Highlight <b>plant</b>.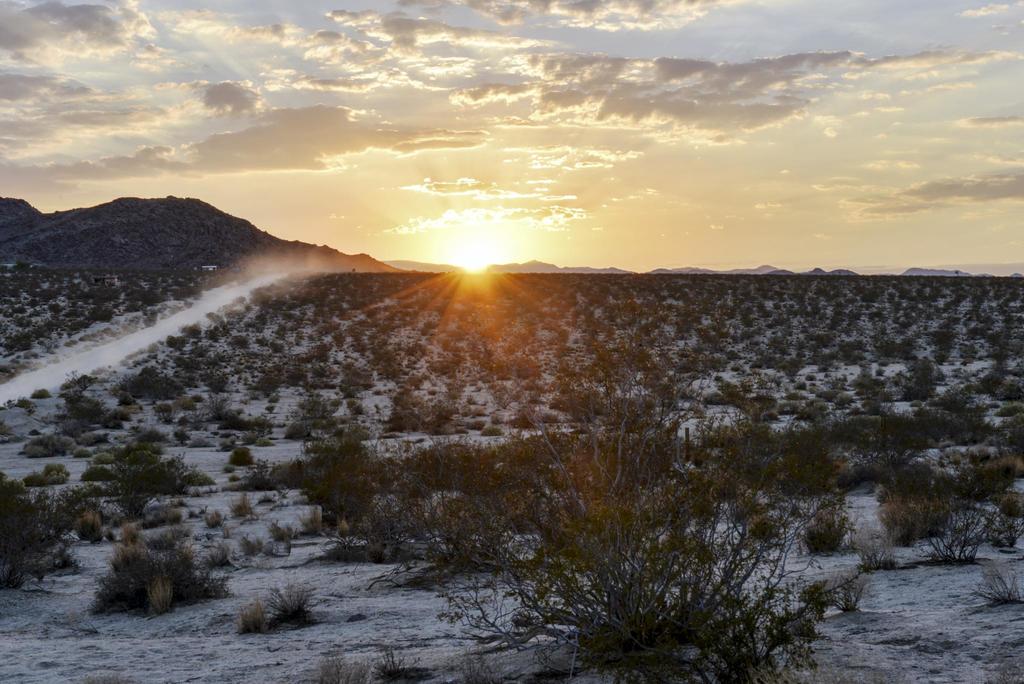
Highlighted region: (x1=0, y1=461, x2=115, y2=594).
